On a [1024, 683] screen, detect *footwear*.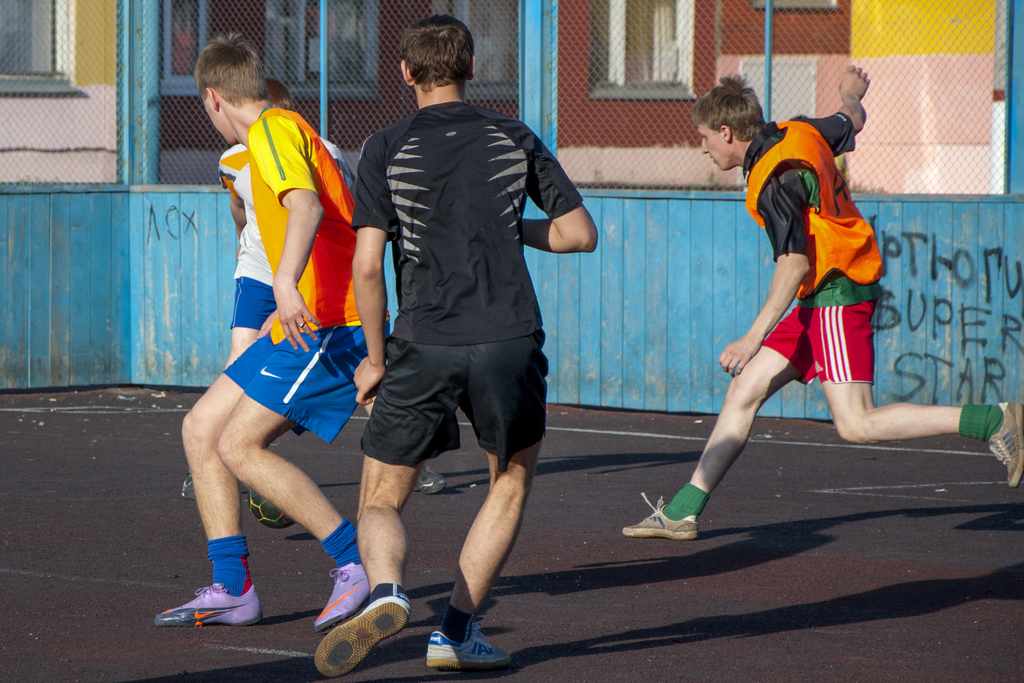
(left=150, top=579, right=267, bottom=632).
